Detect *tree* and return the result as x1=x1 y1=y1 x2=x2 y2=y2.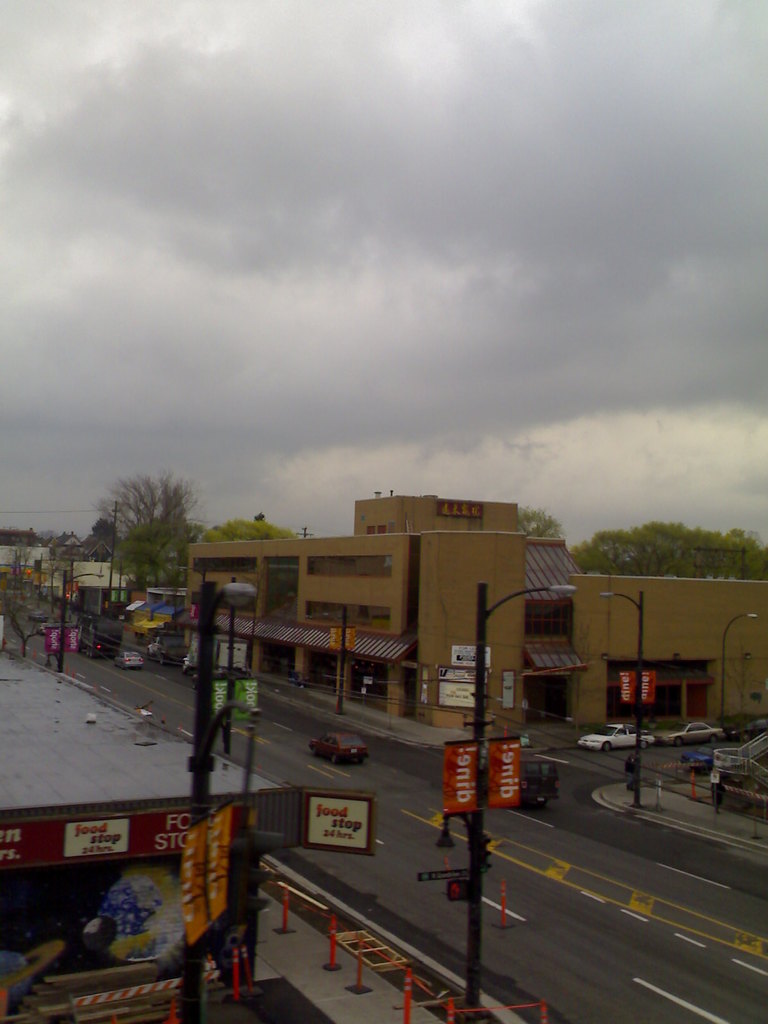
x1=93 y1=468 x2=203 y2=602.
